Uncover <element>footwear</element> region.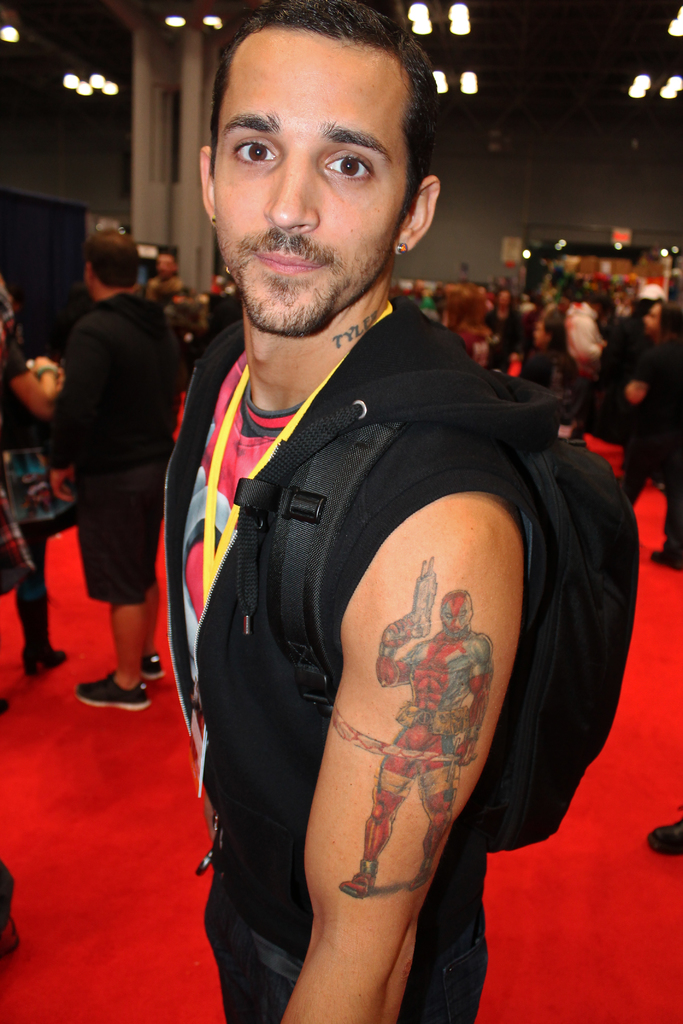
Uncovered: l=77, t=666, r=155, b=711.
